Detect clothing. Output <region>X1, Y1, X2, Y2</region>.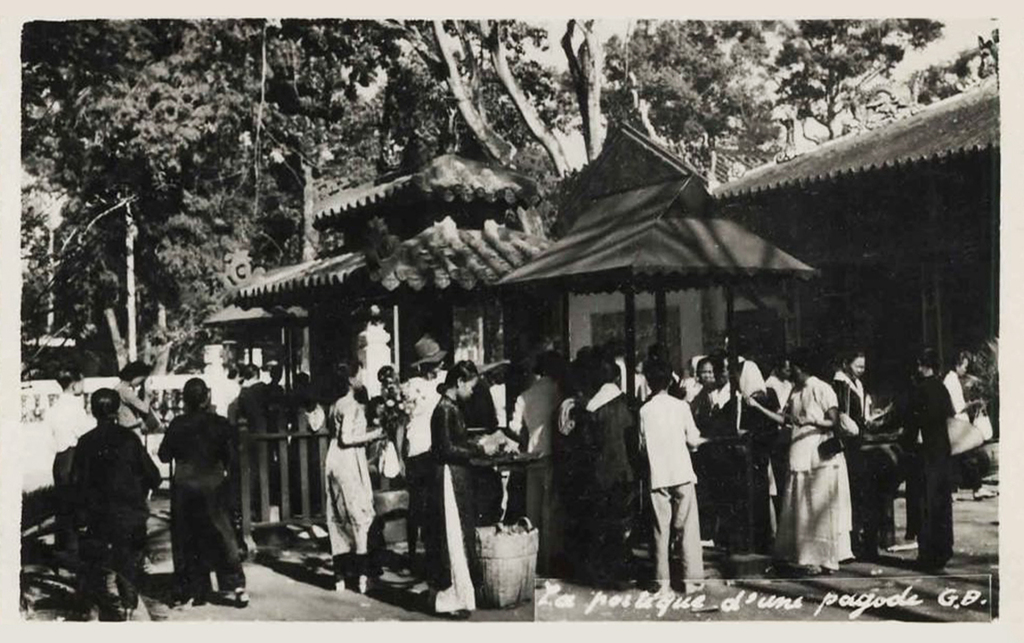
<region>402, 371, 447, 554</region>.
